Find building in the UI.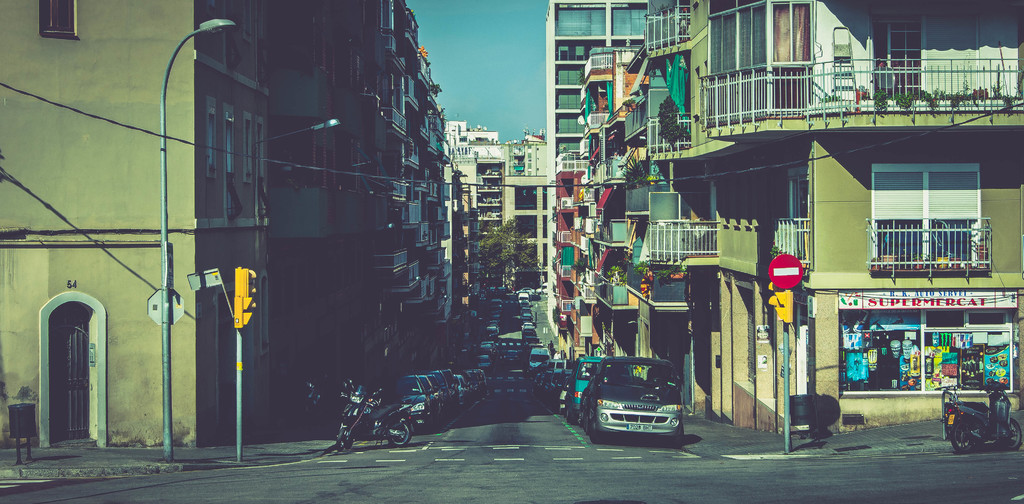
UI element at rect(439, 130, 548, 335).
